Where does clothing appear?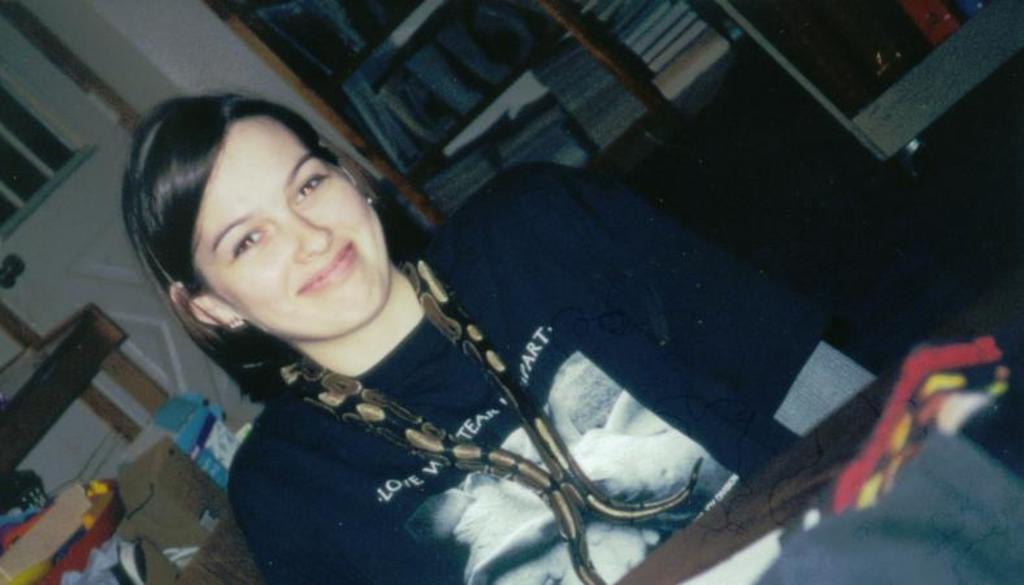
Appears at bbox=(116, 109, 927, 584).
